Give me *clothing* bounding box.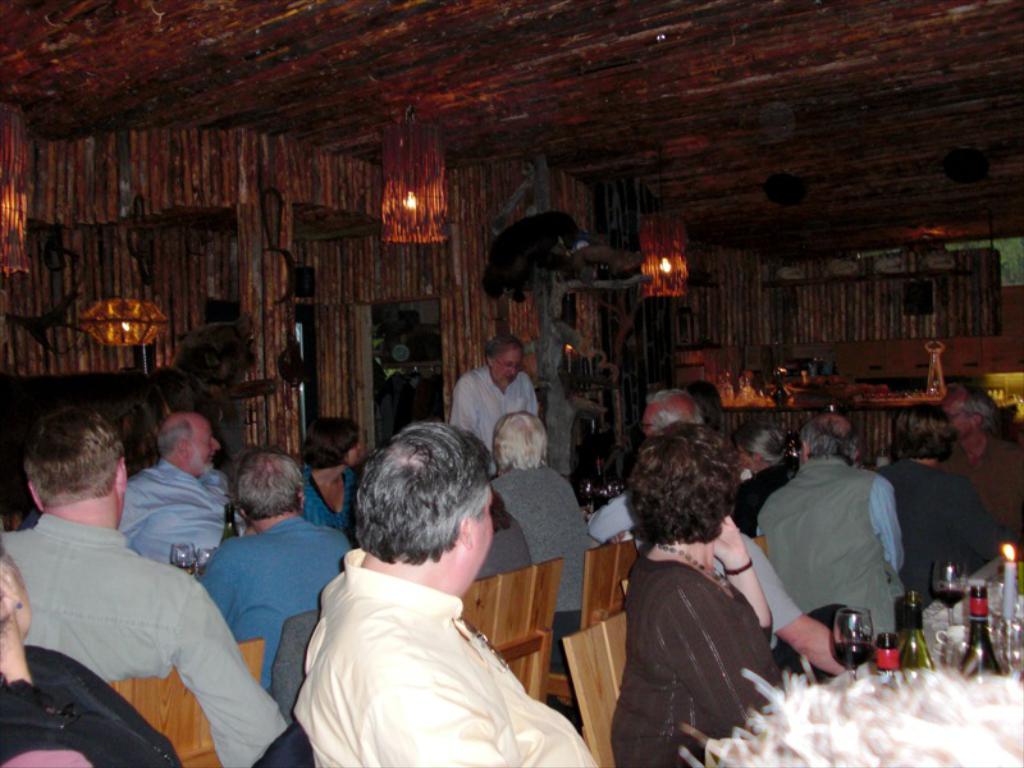
[946, 434, 1023, 534].
